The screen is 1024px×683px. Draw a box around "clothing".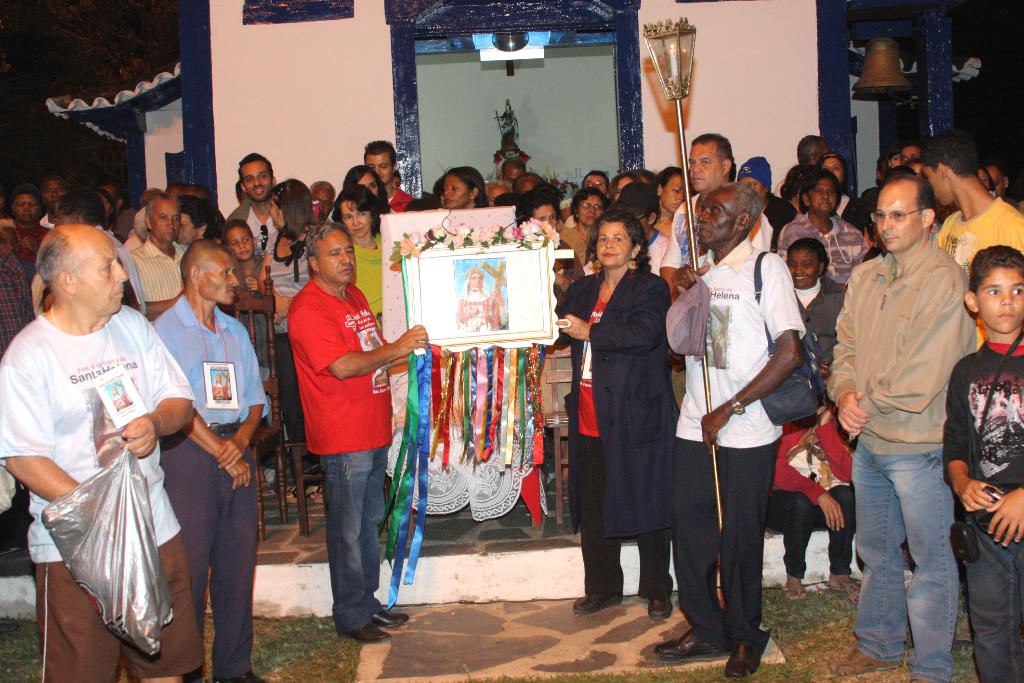
bbox=[449, 284, 495, 342].
